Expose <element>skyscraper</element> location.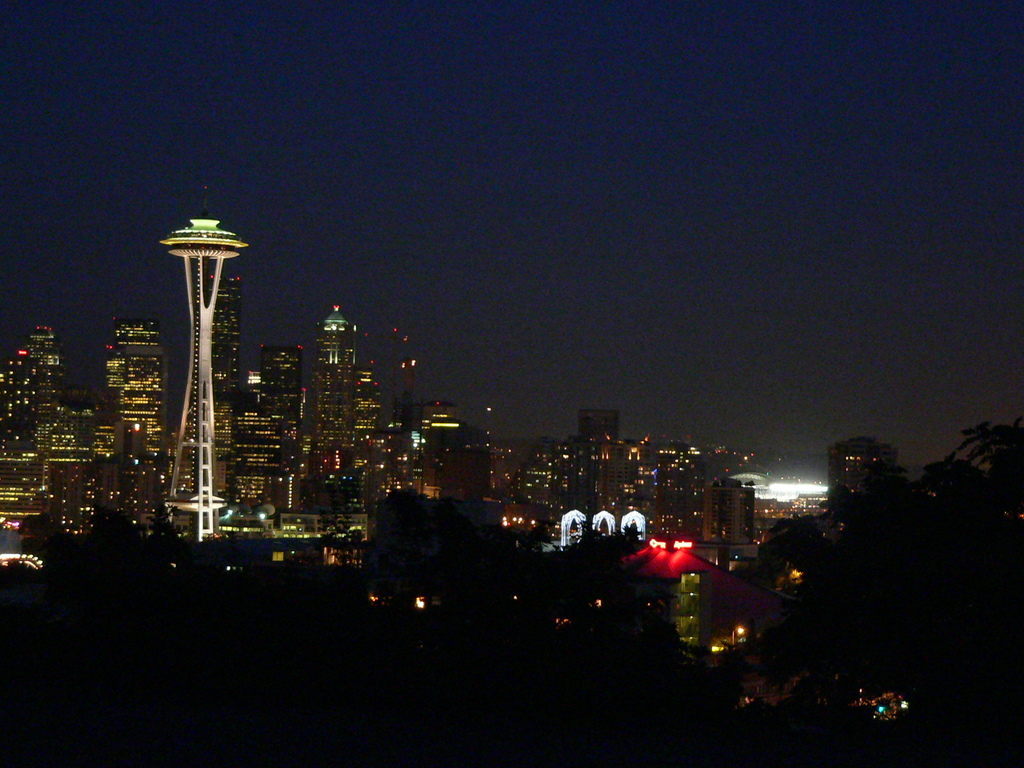
Exposed at 0,319,76,525.
